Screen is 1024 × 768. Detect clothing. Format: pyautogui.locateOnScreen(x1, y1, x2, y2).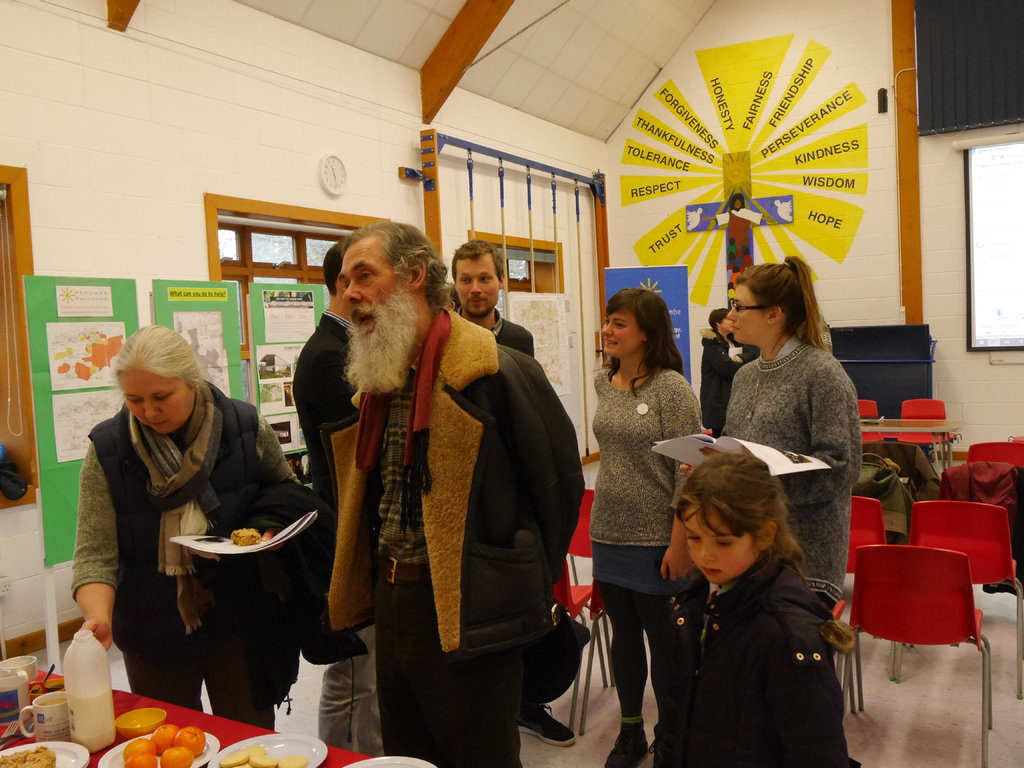
pyautogui.locateOnScreen(634, 522, 867, 751).
